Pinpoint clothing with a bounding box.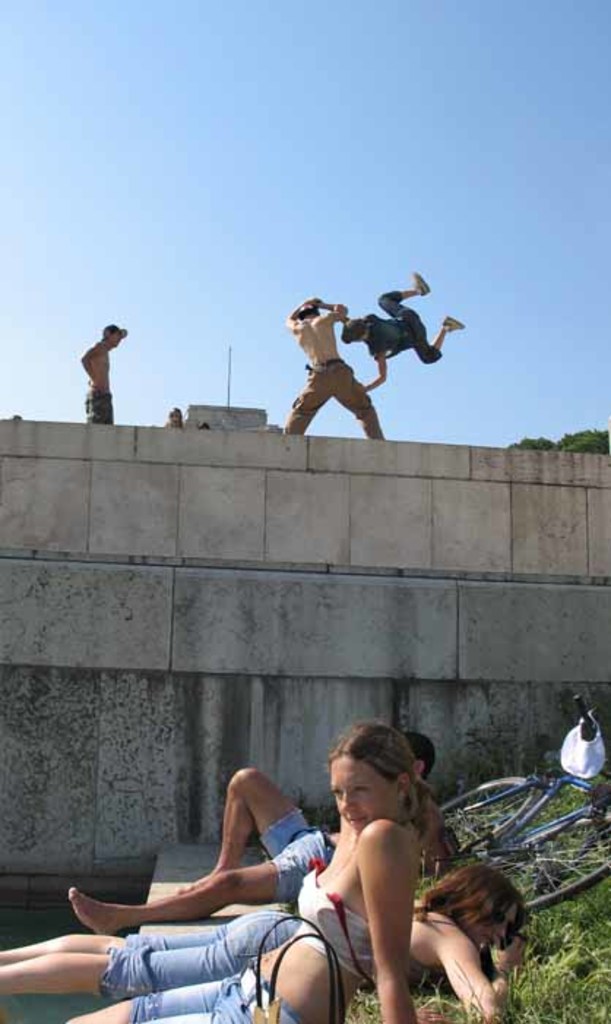
bbox=(88, 382, 120, 426).
